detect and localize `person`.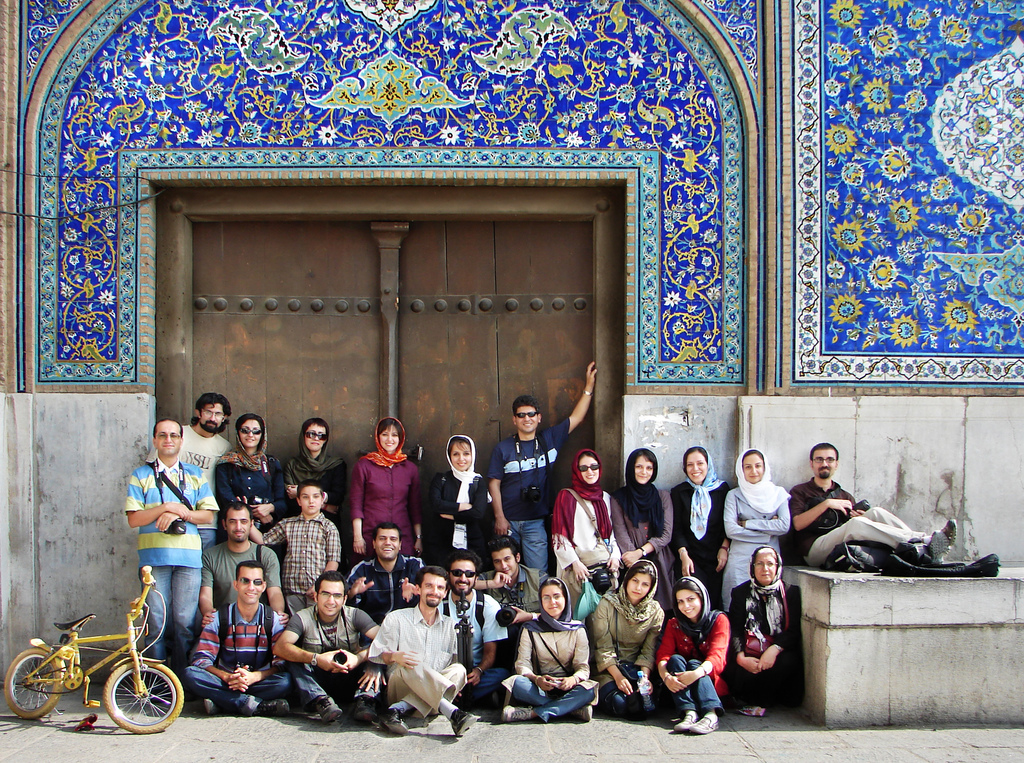
Localized at left=722, top=445, right=790, bottom=605.
